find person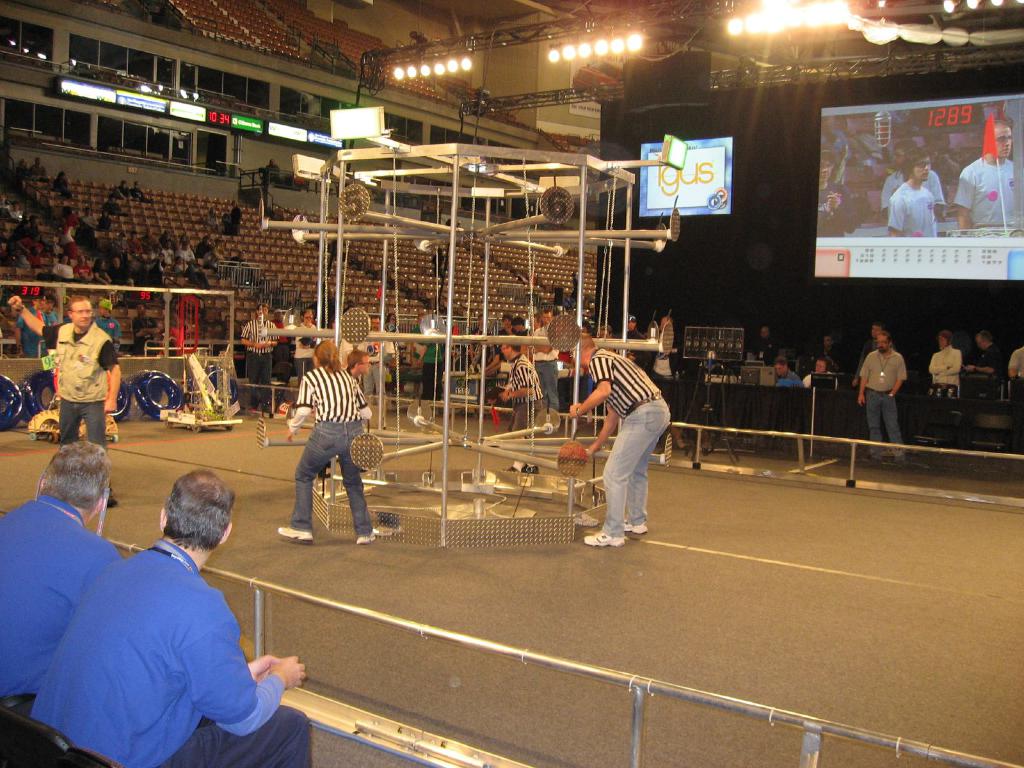
(279,336,372,564)
